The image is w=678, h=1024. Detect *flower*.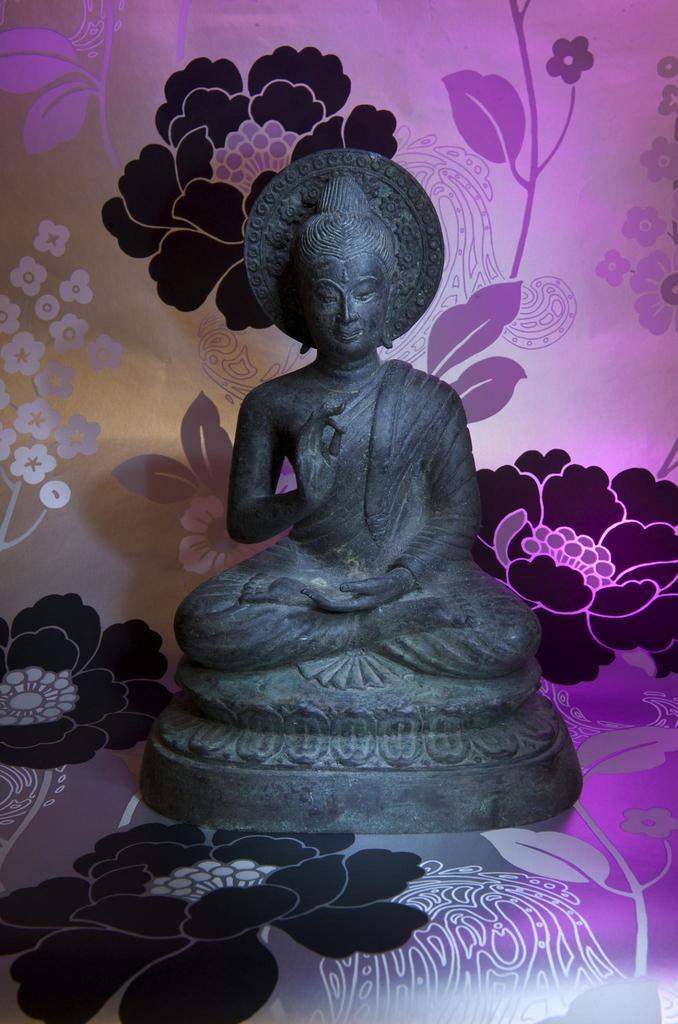
Detection: rect(12, 257, 52, 292).
